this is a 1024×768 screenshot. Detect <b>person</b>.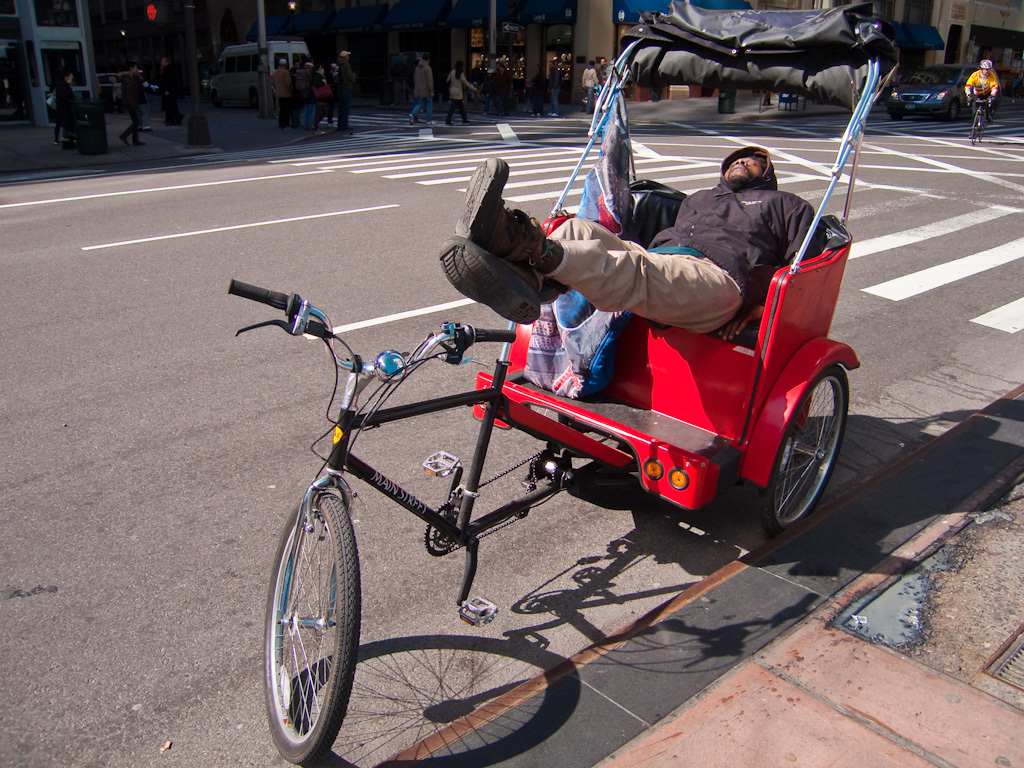
<box>409,55,439,126</box>.
